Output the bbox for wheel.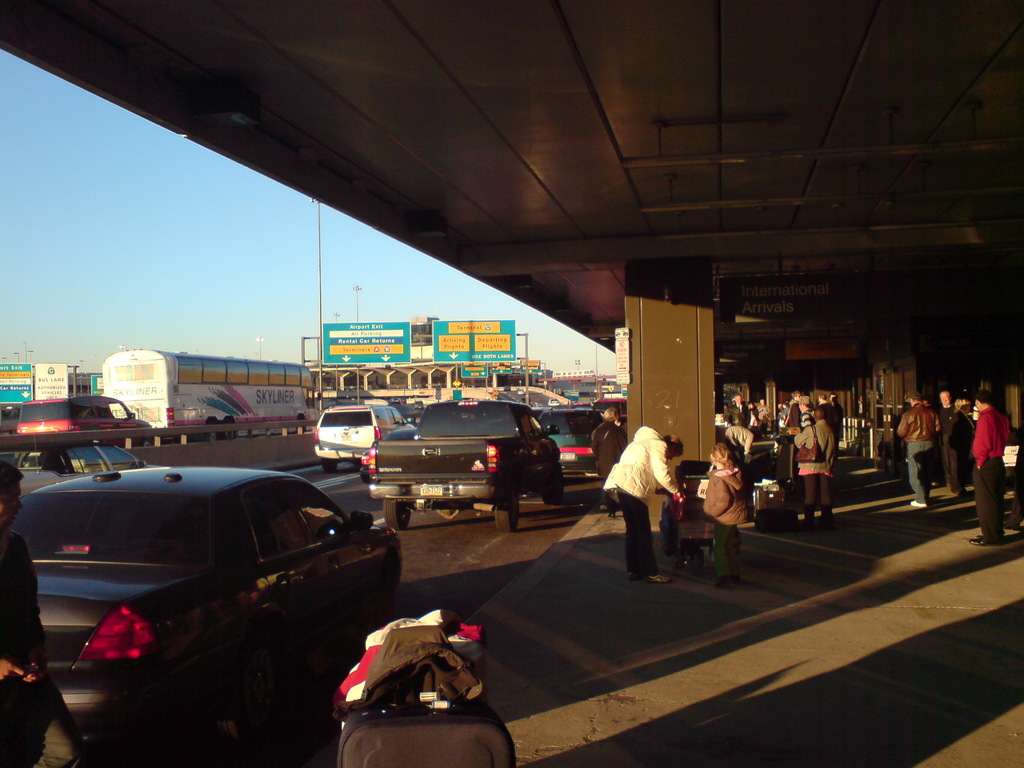
318, 463, 340, 474.
